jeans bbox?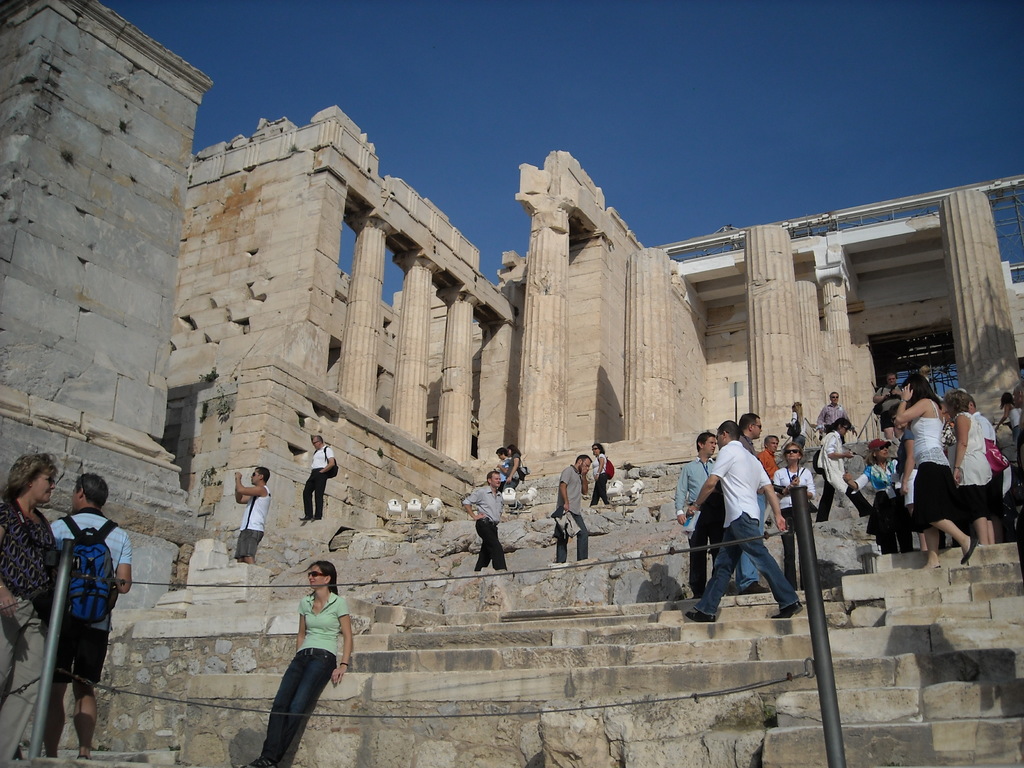
box=[550, 511, 589, 569]
